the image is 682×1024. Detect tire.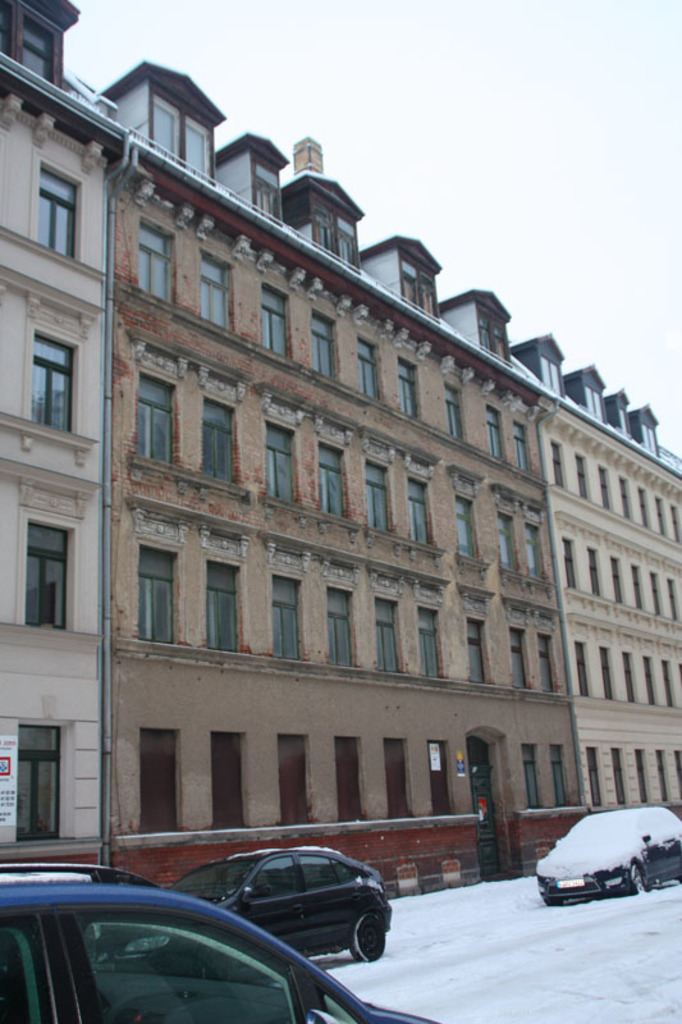
Detection: Rect(352, 915, 388, 961).
